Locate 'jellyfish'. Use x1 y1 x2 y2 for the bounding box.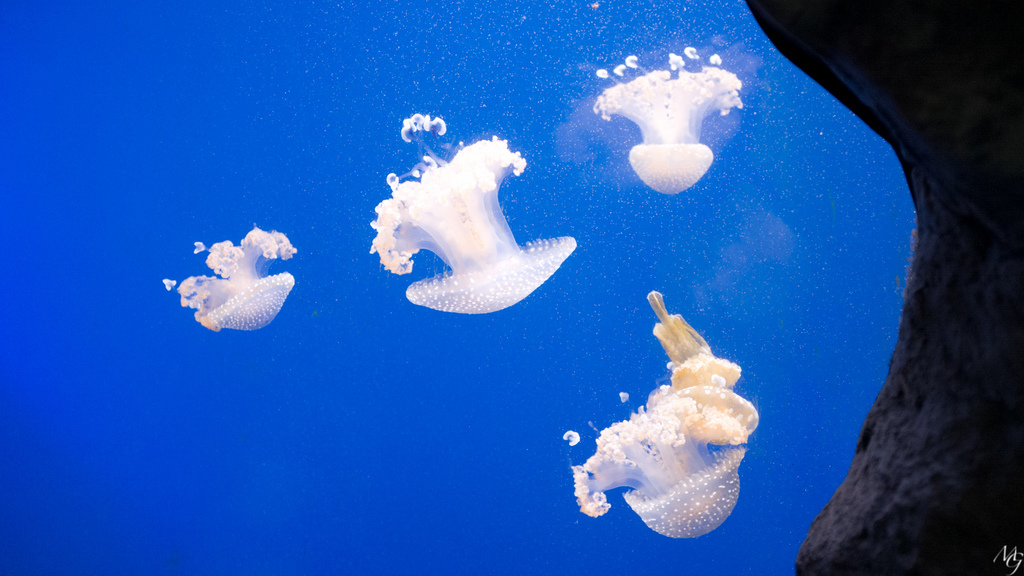
165 225 304 328.
